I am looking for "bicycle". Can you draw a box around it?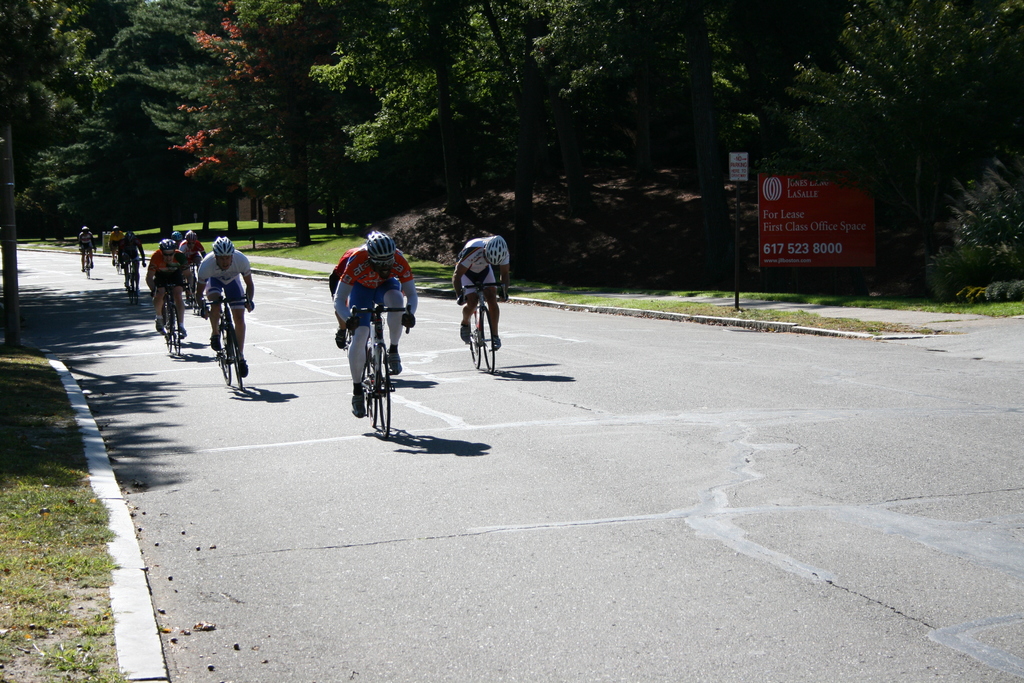
Sure, the bounding box is rect(197, 299, 260, 395).
